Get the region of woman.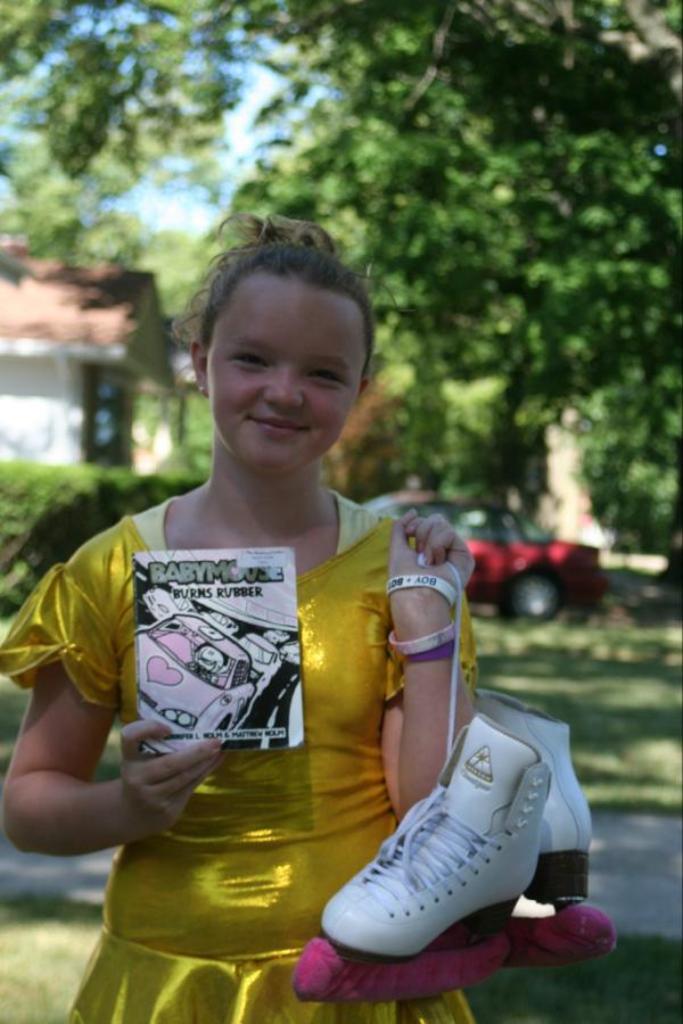
(48, 257, 449, 906).
